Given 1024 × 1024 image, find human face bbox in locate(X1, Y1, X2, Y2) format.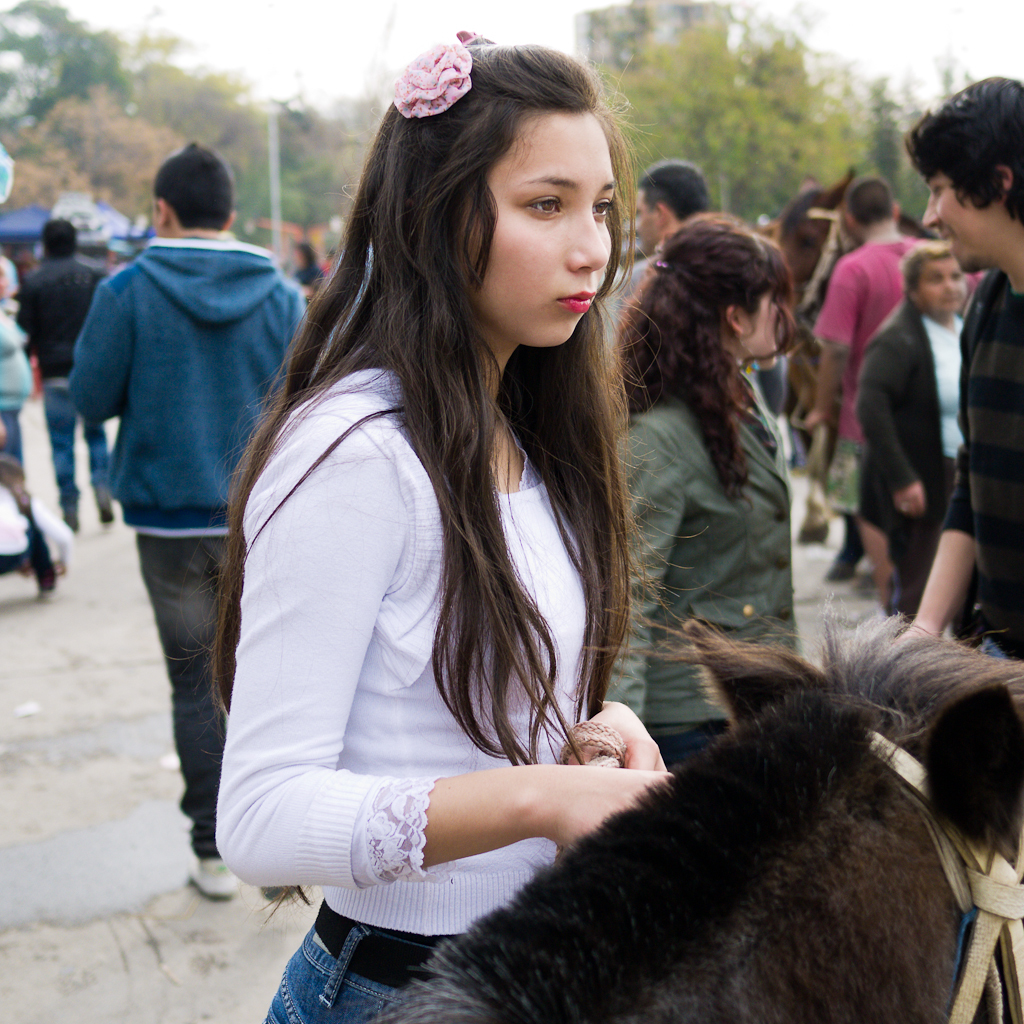
locate(740, 285, 788, 368).
